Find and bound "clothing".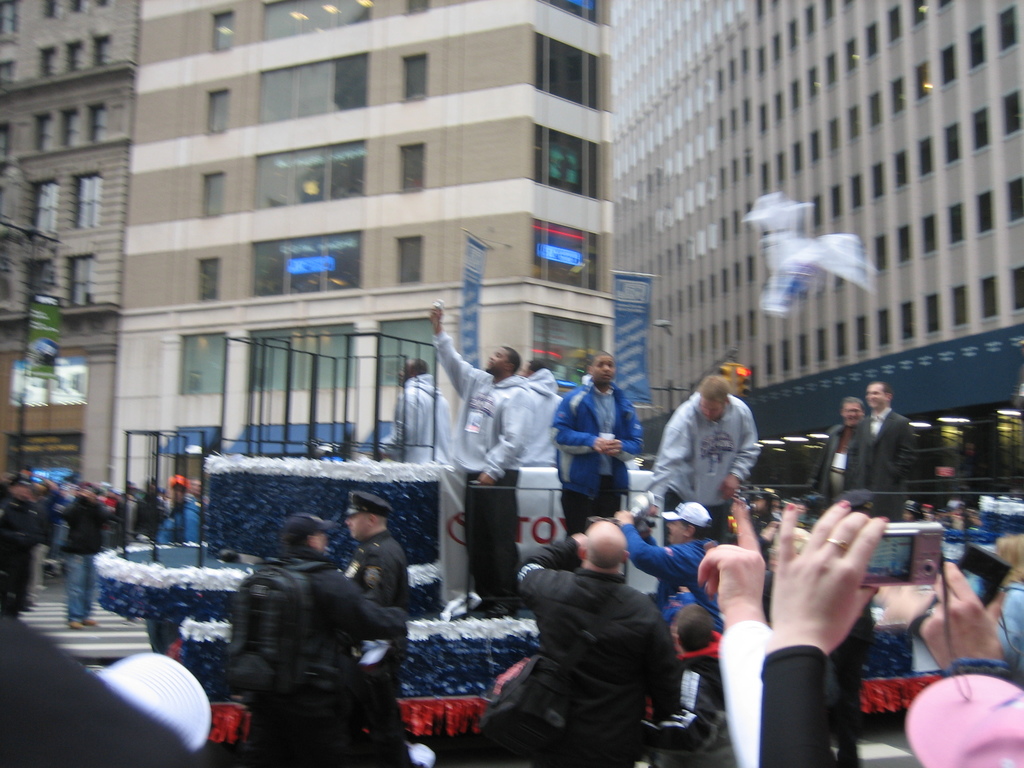
Bound: (653,626,745,758).
